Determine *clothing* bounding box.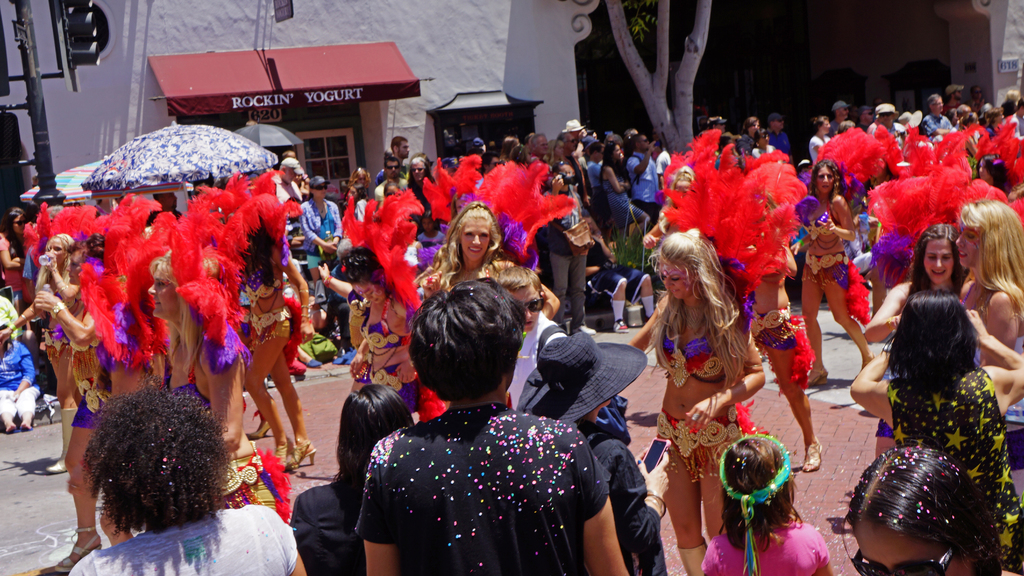
Determined: <box>808,132,830,167</box>.
